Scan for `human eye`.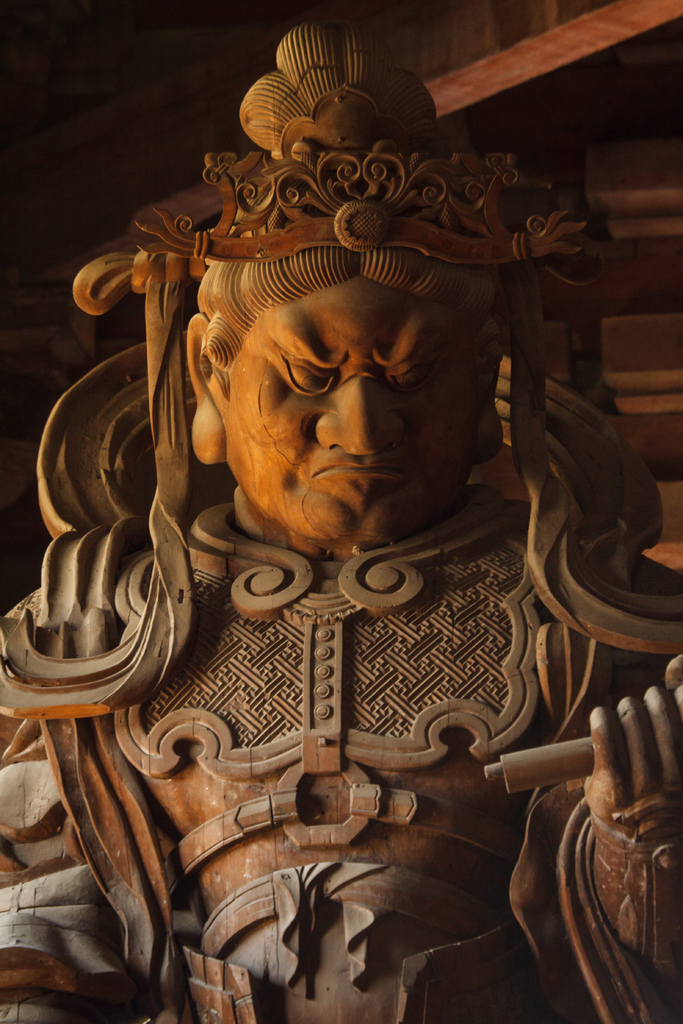
Scan result: region(386, 356, 441, 396).
